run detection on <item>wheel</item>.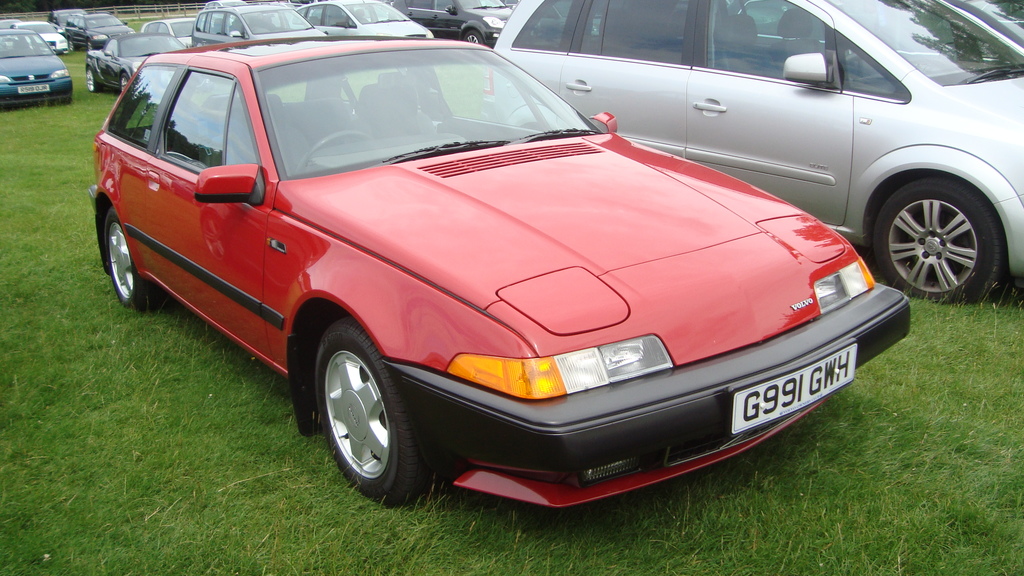
Result: BBox(104, 198, 163, 314).
